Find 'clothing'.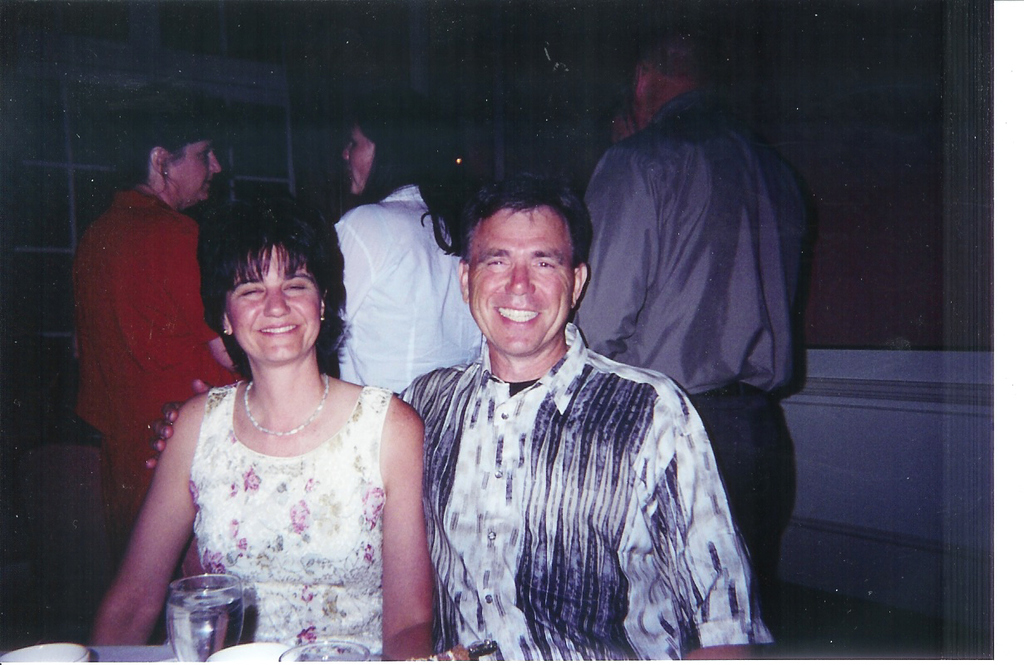
[576,89,813,588].
